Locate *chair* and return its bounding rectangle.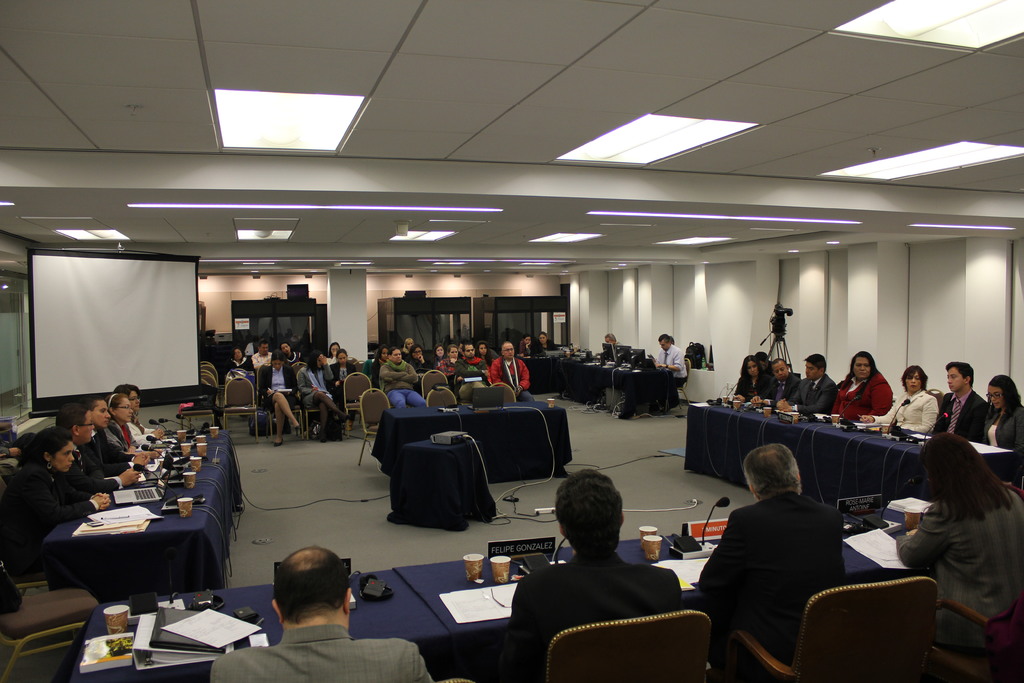
[199, 365, 218, 390].
